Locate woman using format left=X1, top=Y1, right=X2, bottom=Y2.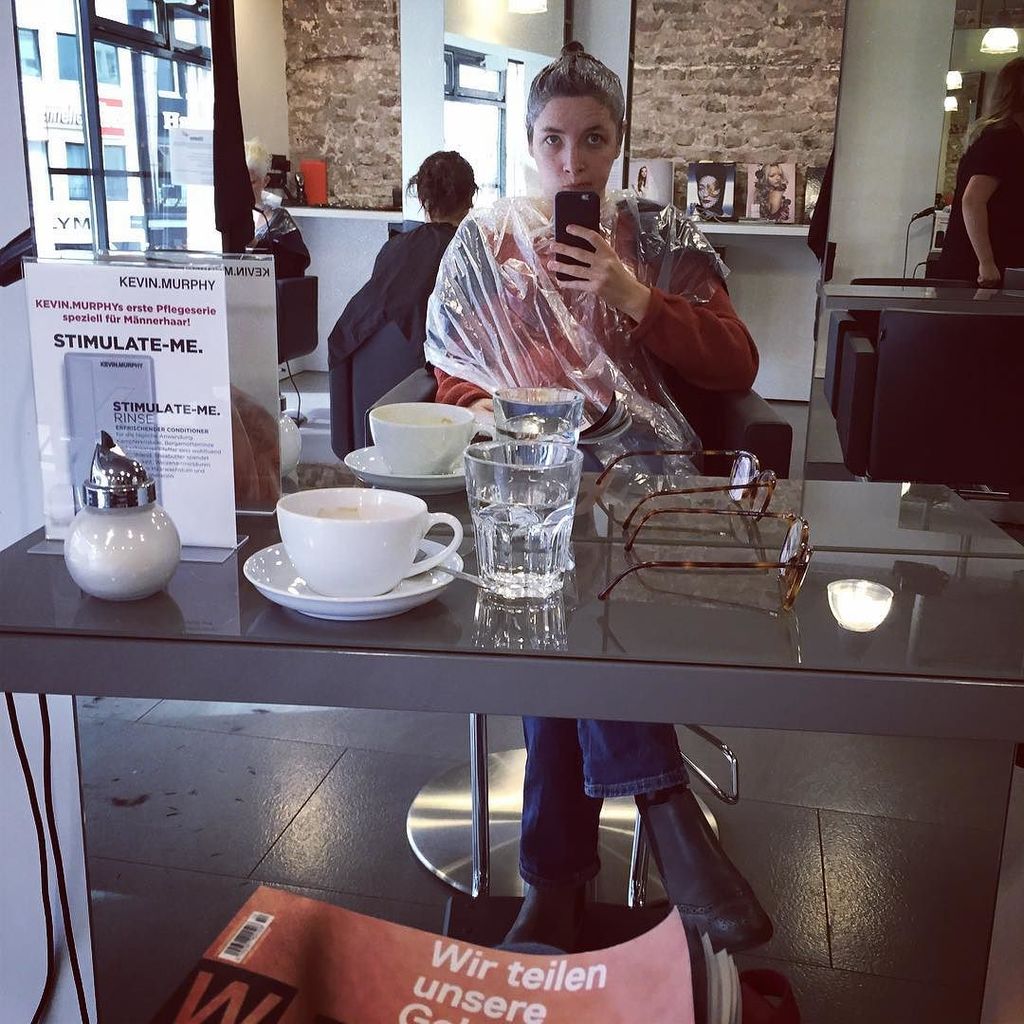
left=373, top=151, right=480, bottom=281.
